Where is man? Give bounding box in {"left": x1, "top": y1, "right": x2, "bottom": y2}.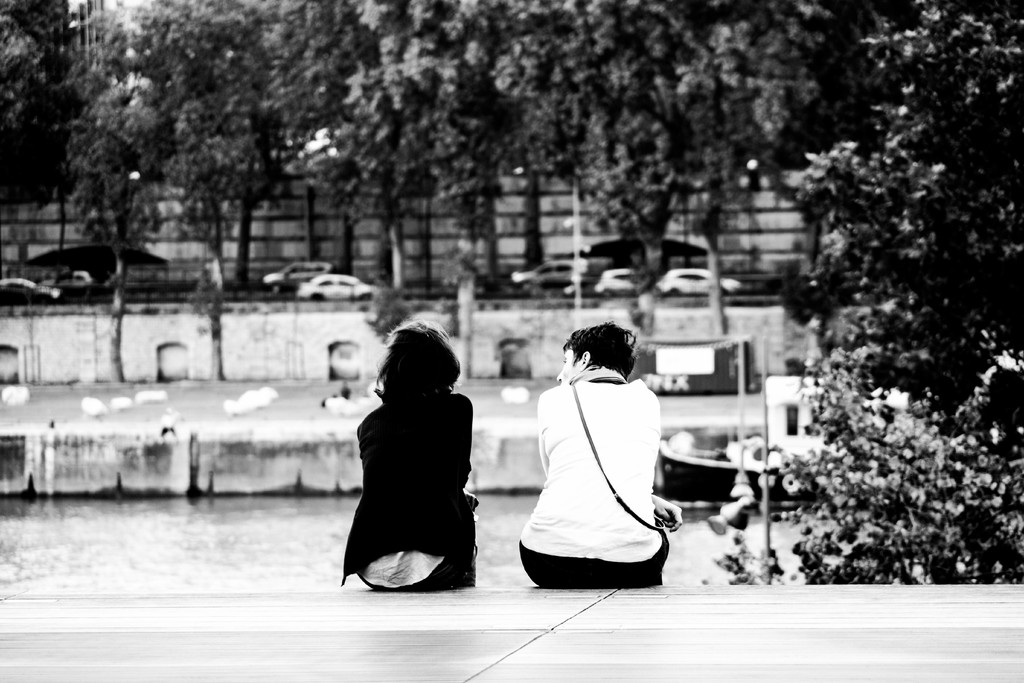
{"left": 514, "top": 317, "right": 691, "bottom": 604}.
